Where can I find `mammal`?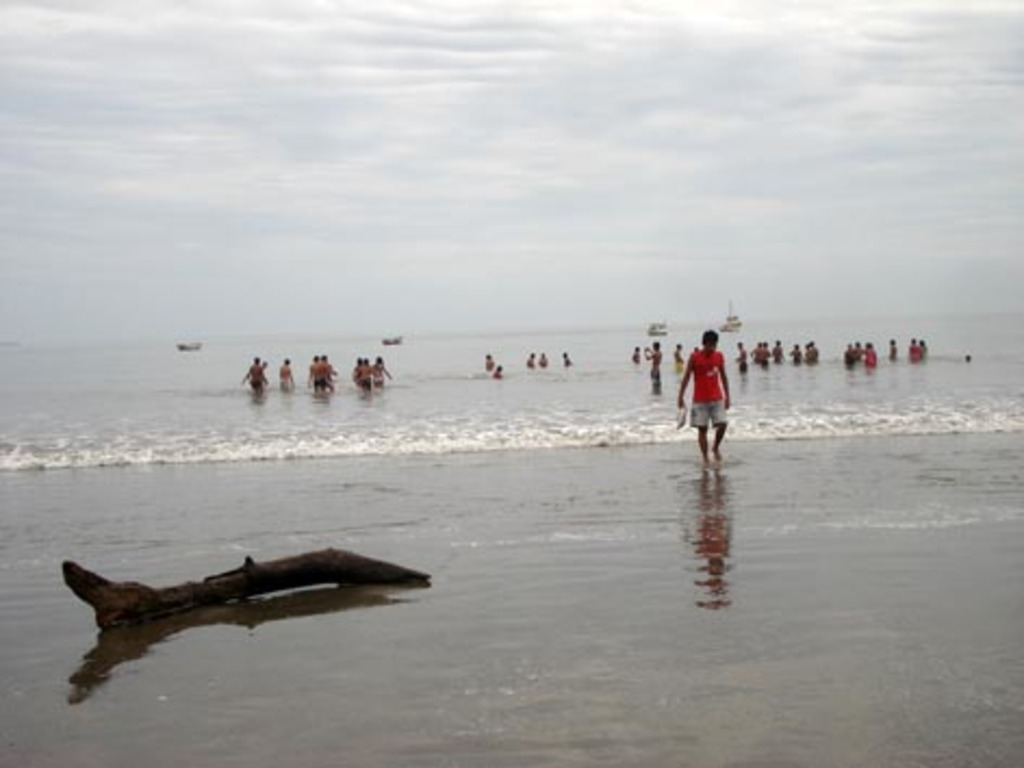
You can find it at locate(803, 338, 816, 362).
